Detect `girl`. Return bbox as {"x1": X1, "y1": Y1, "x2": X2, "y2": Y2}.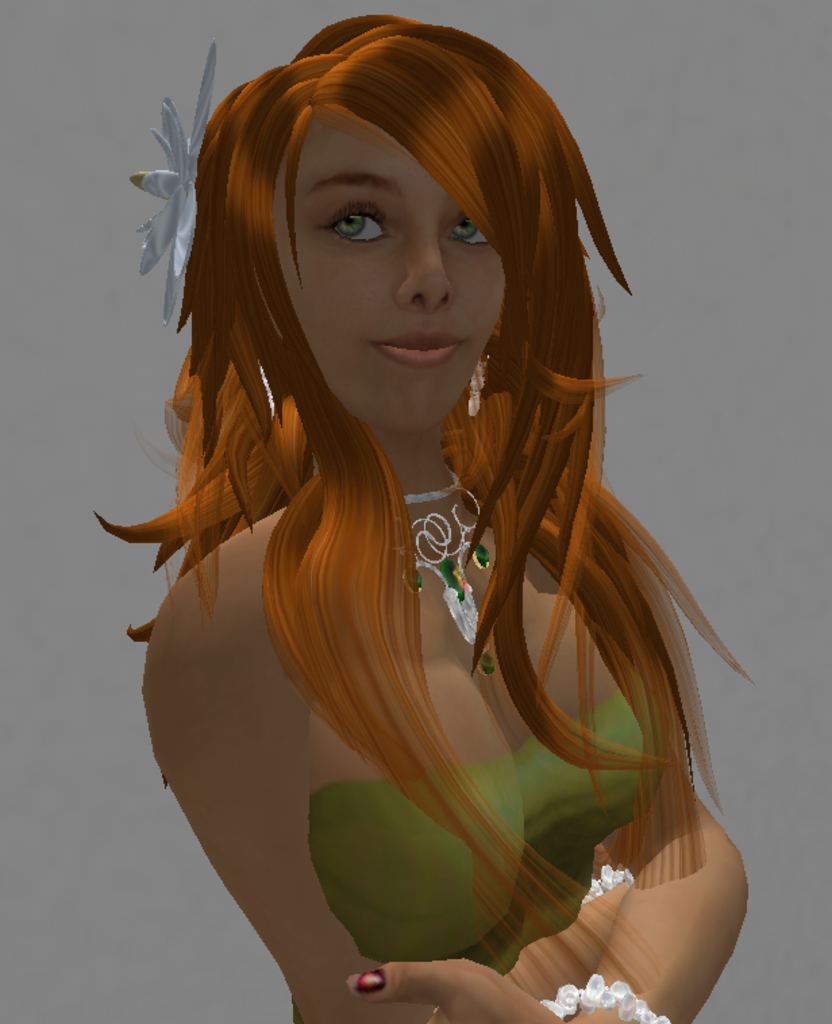
{"x1": 86, "y1": 9, "x2": 746, "y2": 1023}.
